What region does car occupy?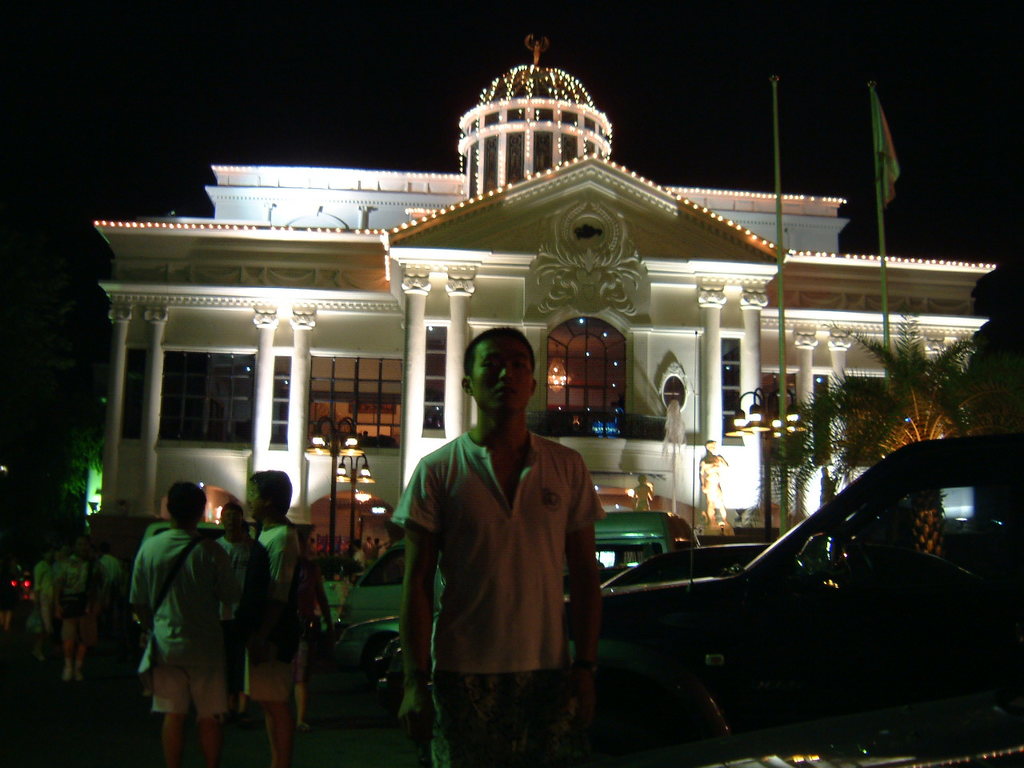
(557,430,1023,767).
